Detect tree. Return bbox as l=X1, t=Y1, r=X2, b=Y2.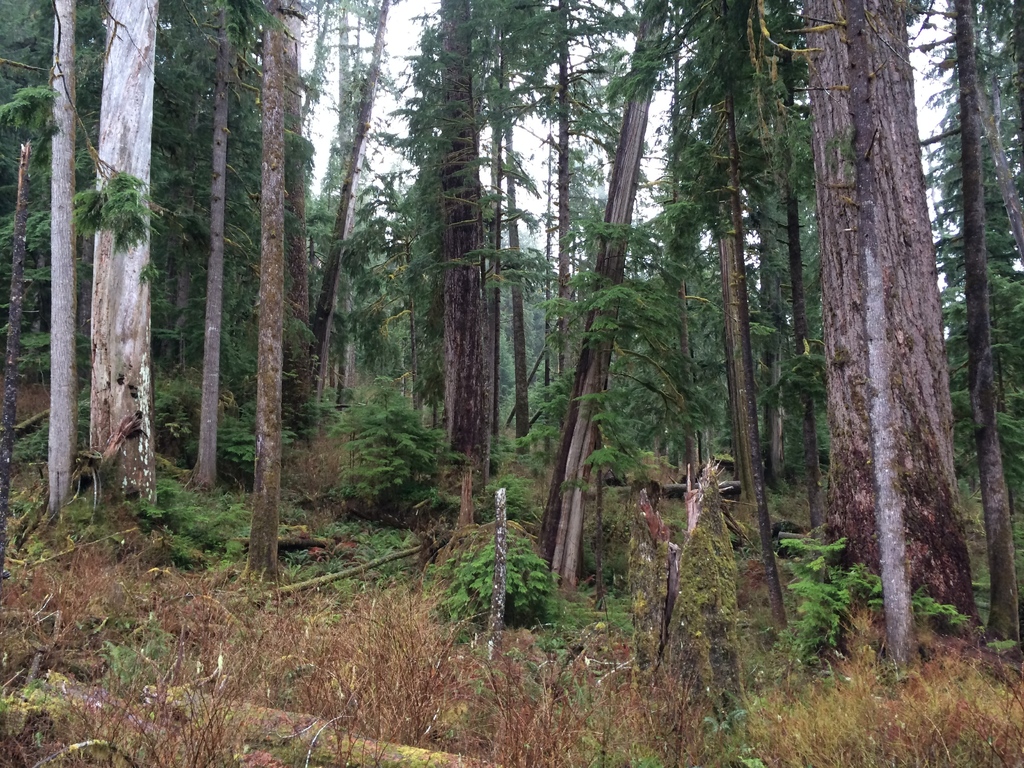
l=42, t=0, r=77, b=518.
